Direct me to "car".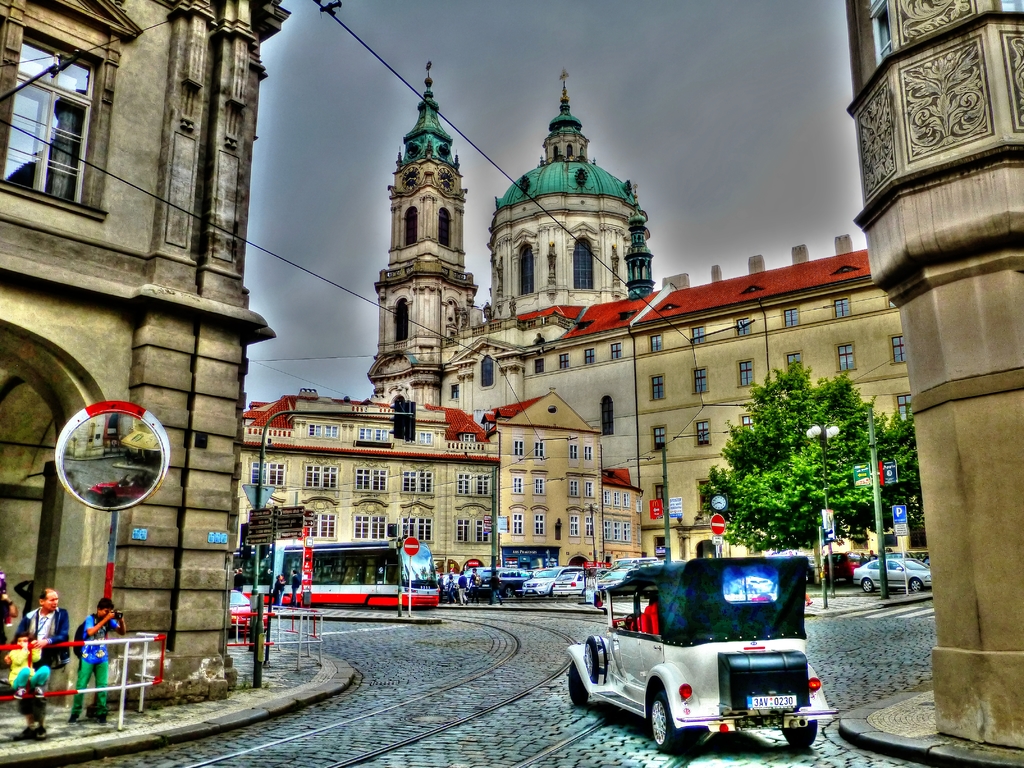
Direction: [497, 568, 524, 590].
